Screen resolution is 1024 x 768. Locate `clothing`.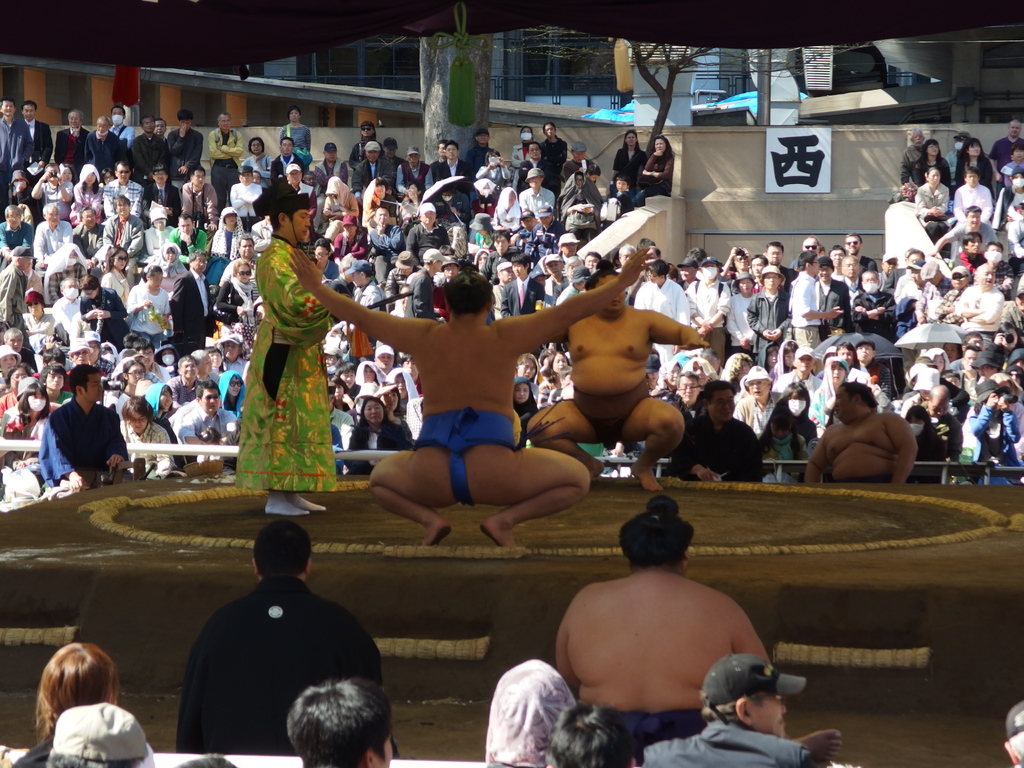
bbox(776, 268, 797, 296).
